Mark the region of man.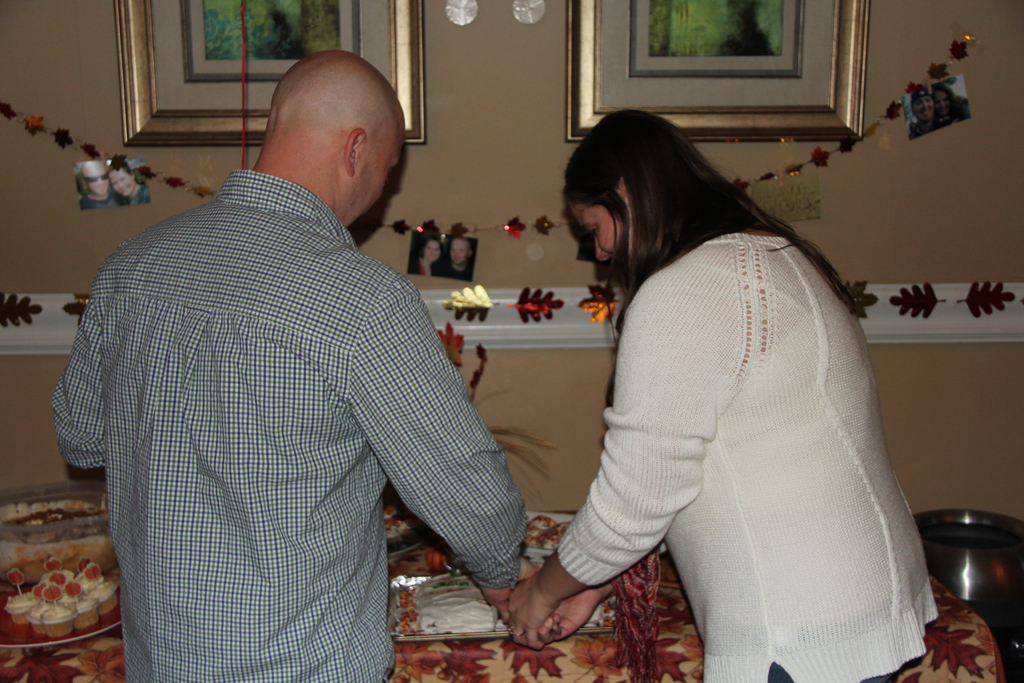
Region: crop(909, 86, 943, 143).
